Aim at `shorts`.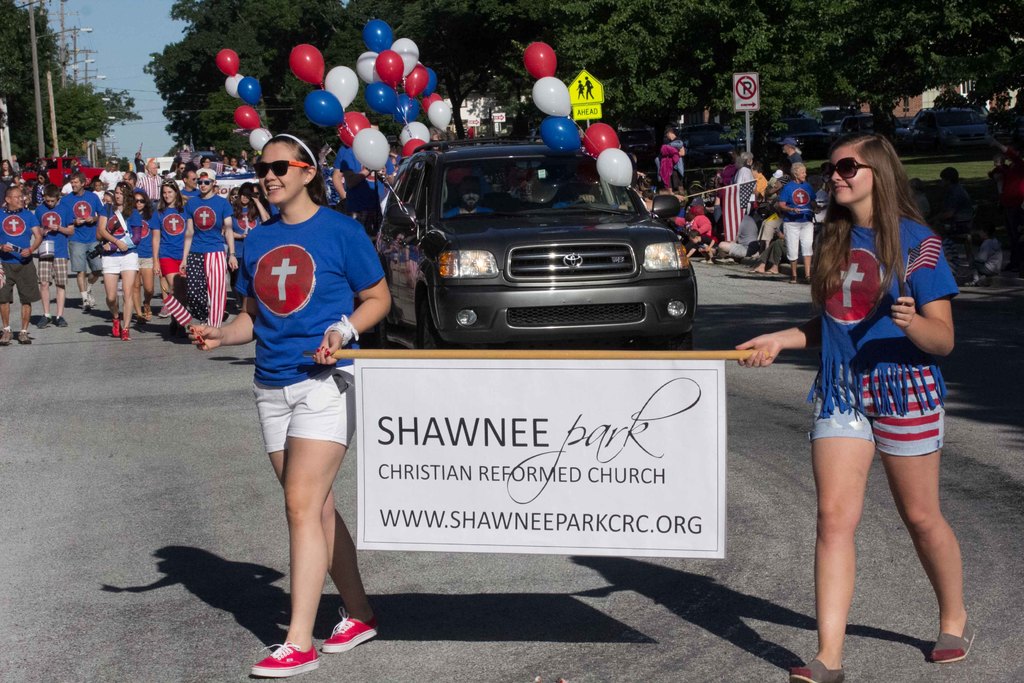
Aimed at box=[3, 259, 43, 303].
